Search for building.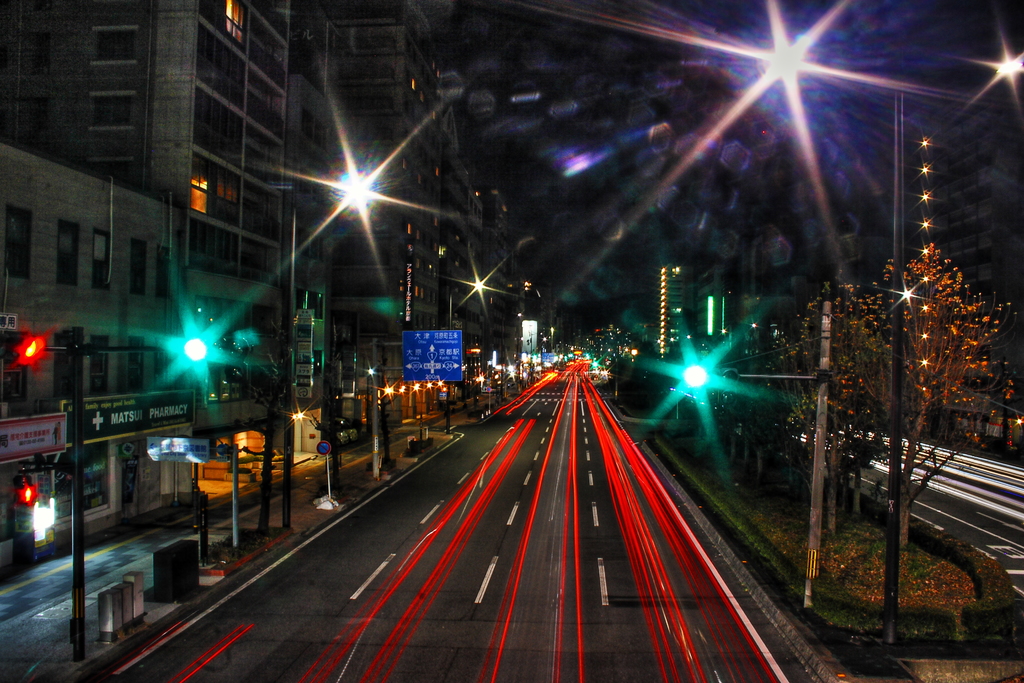
Found at bbox(700, 276, 727, 343).
